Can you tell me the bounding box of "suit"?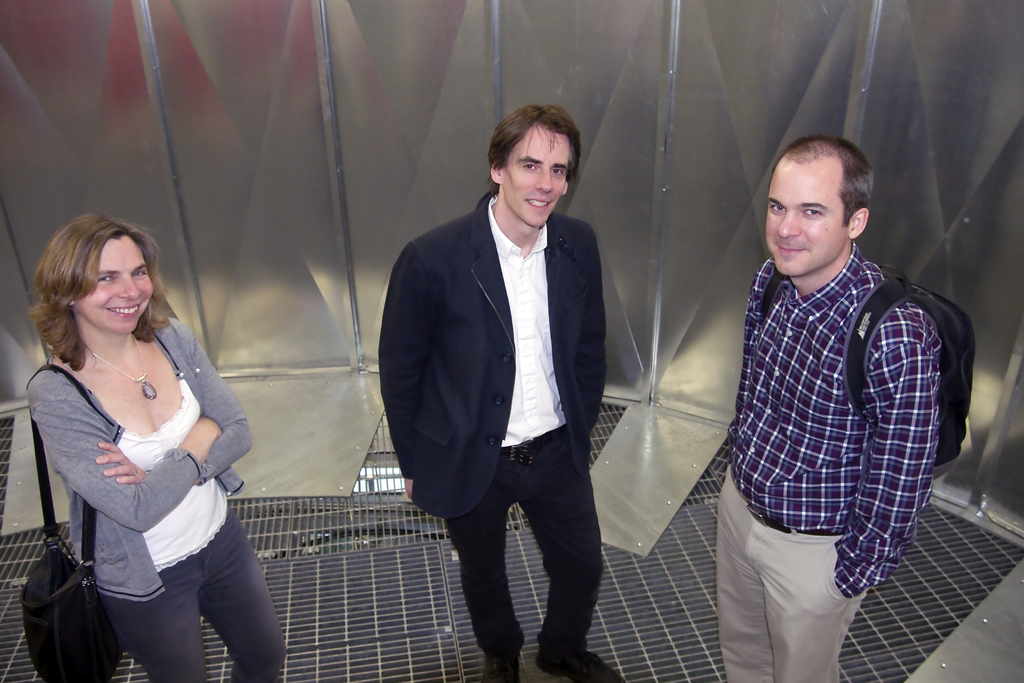
(407,162,600,625).
